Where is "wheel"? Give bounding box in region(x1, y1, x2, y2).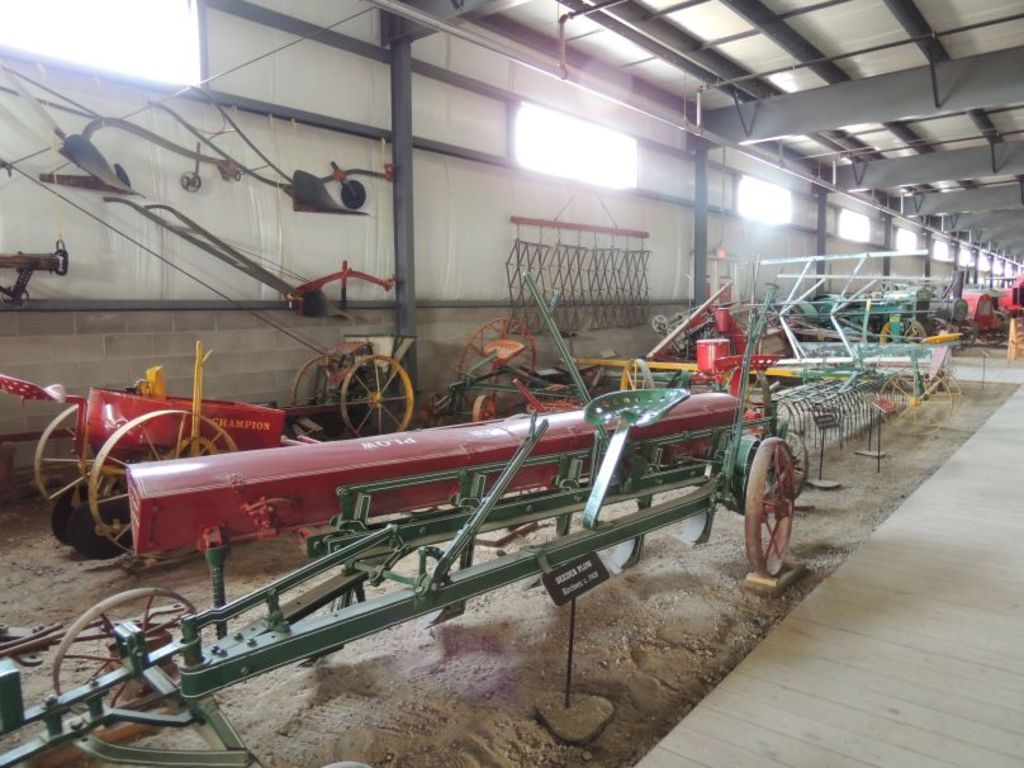
region(455, 312, 537, 414).
